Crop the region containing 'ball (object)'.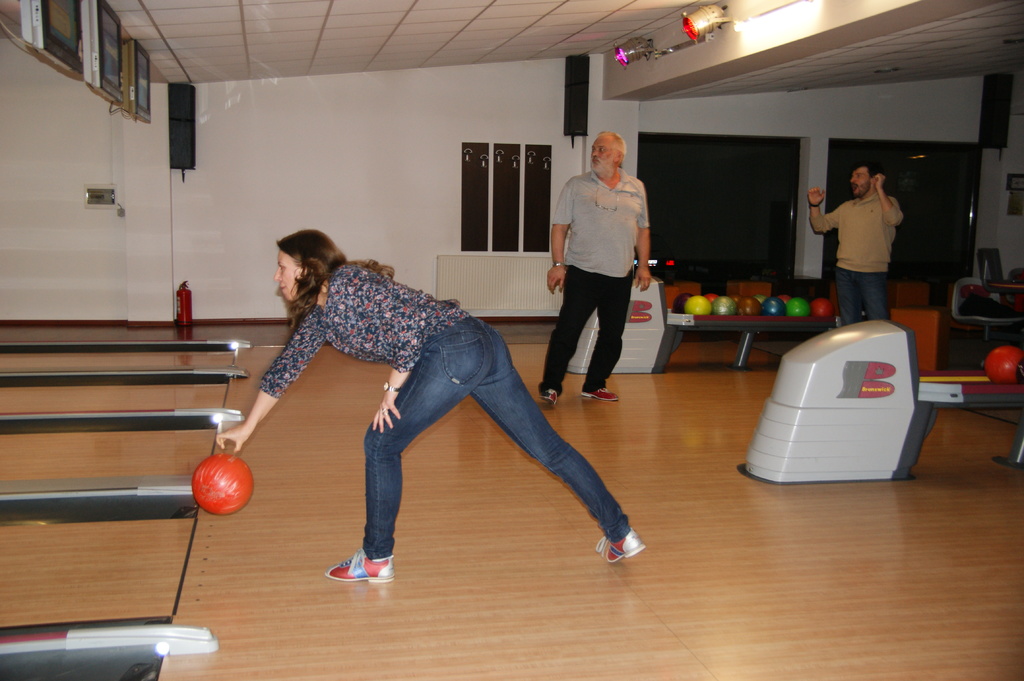
Crop region: {"left": 989, "top": 346, "right": 1023, "bottom": 381}.
